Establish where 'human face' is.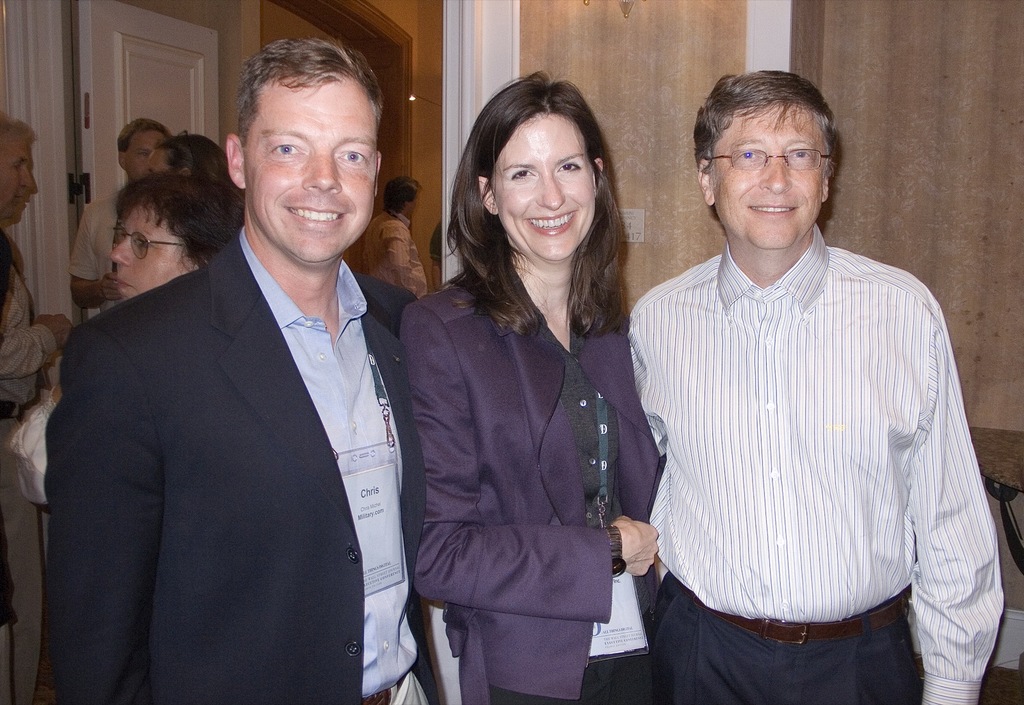
Established at detection(116, 199, 182, 293).
